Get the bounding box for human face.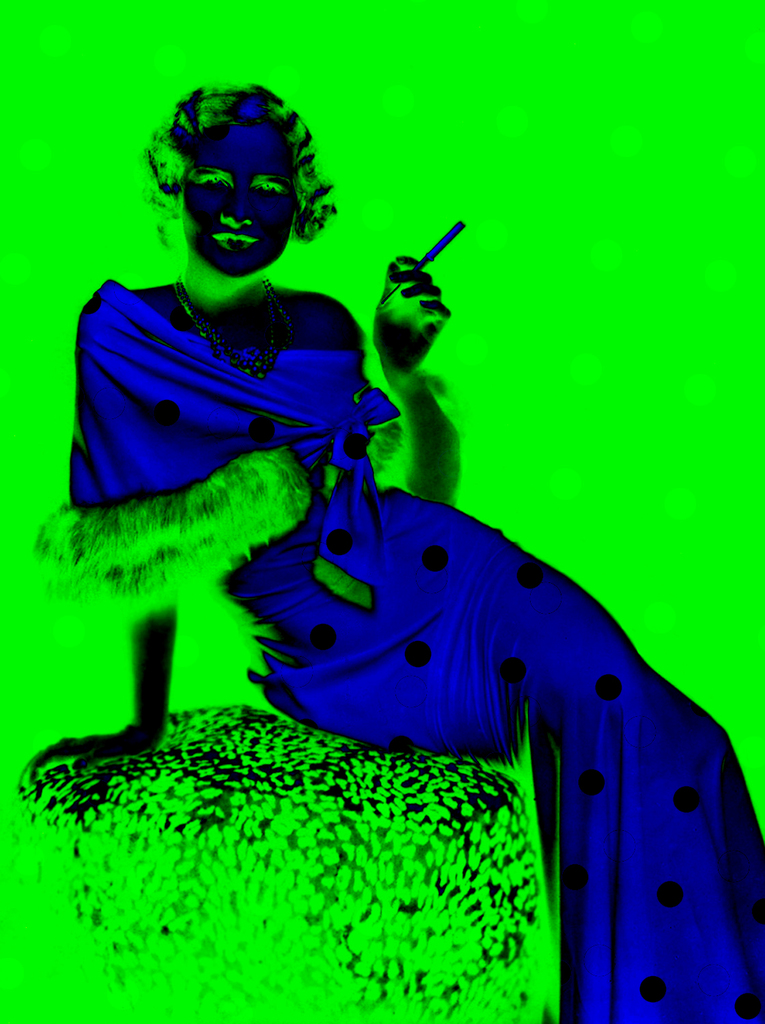
l=186, t=124, r=299, b=271.
